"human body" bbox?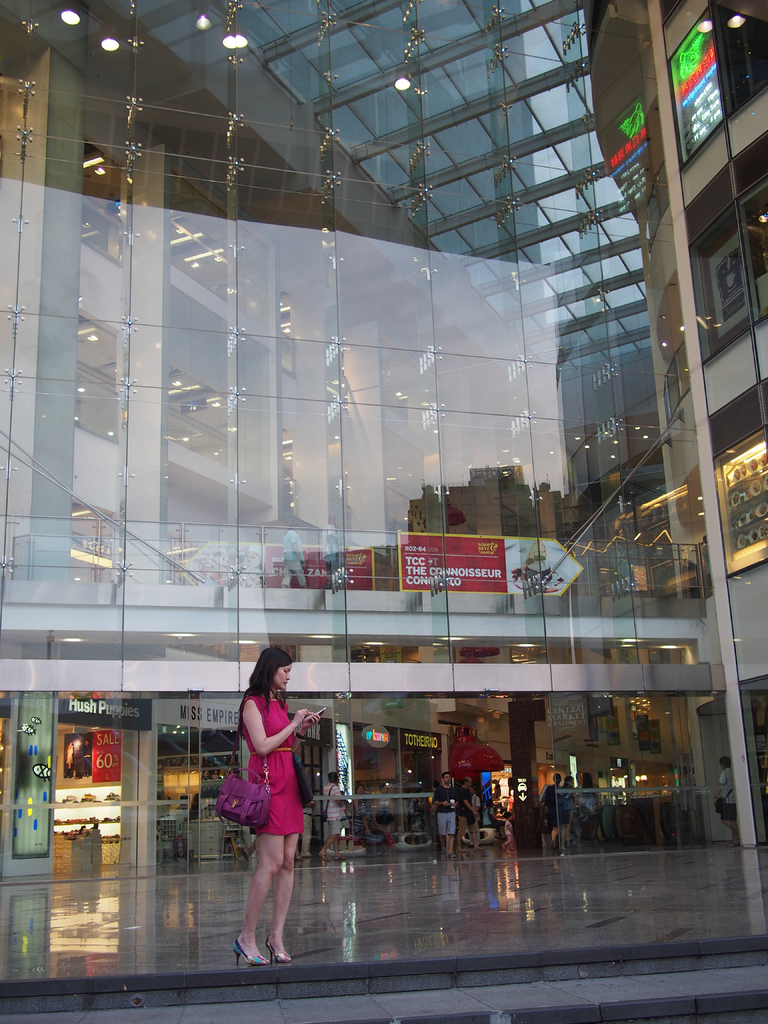
{"x1": 460, "y1": 786, "x2": 483, "y2": 854}
